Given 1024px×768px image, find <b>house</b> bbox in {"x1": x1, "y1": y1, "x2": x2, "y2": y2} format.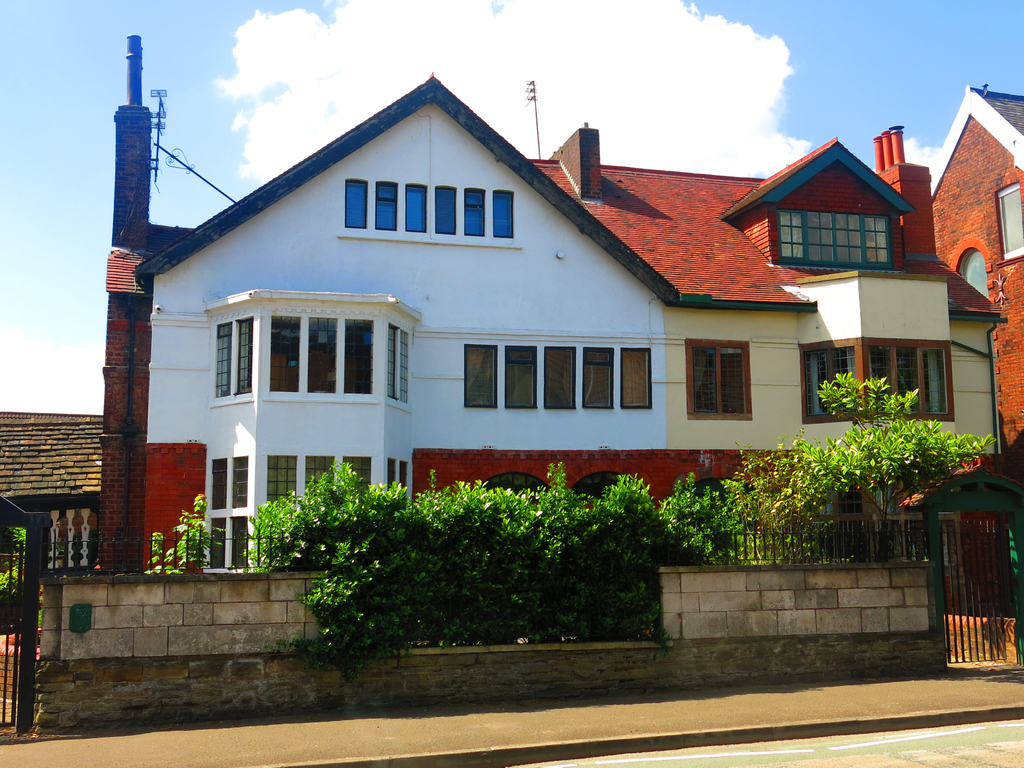
{"x1": 0, "y1": 420, "x2": 108, "y2": 669}.
